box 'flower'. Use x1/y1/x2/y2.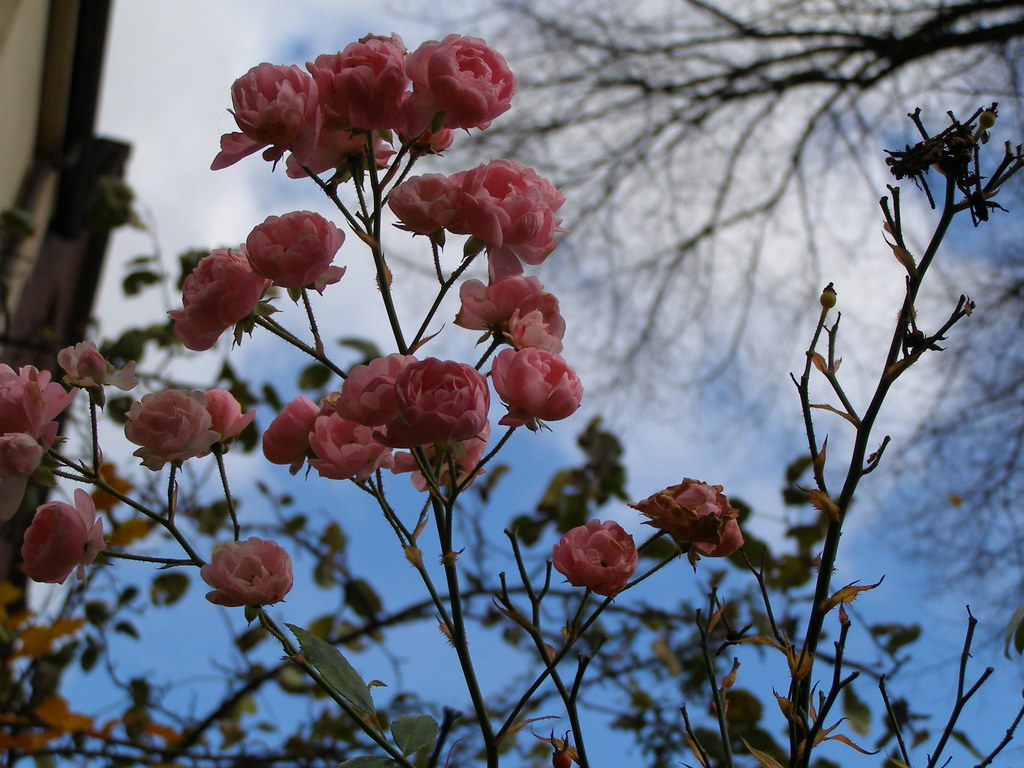
19/486/107/584.
